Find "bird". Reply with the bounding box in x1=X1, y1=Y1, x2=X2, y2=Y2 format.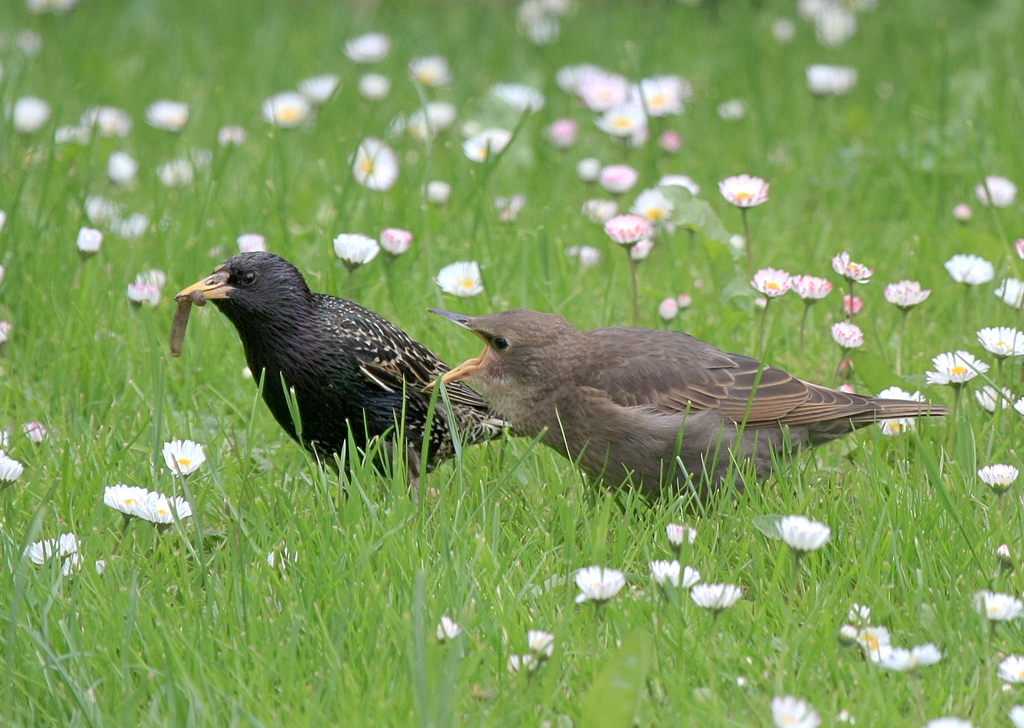
x1=411, y1=305, x2=915, y2=500.
